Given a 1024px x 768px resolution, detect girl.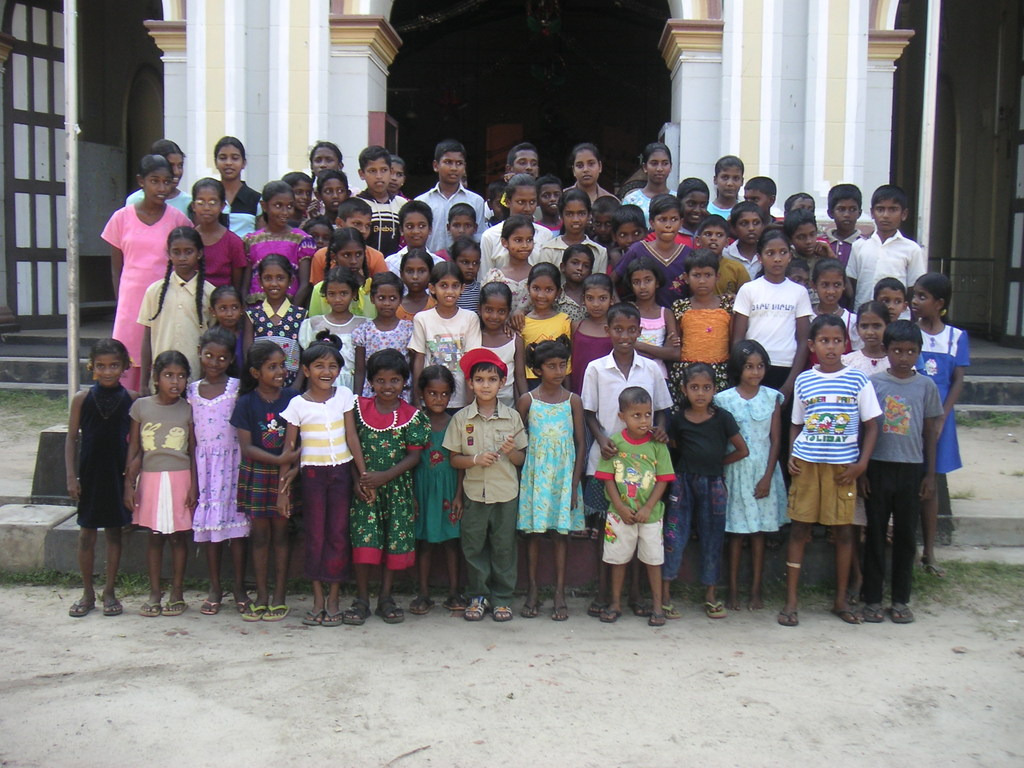
{"left": 732, "top": 231, "right": 811, "bottom": 548}.
